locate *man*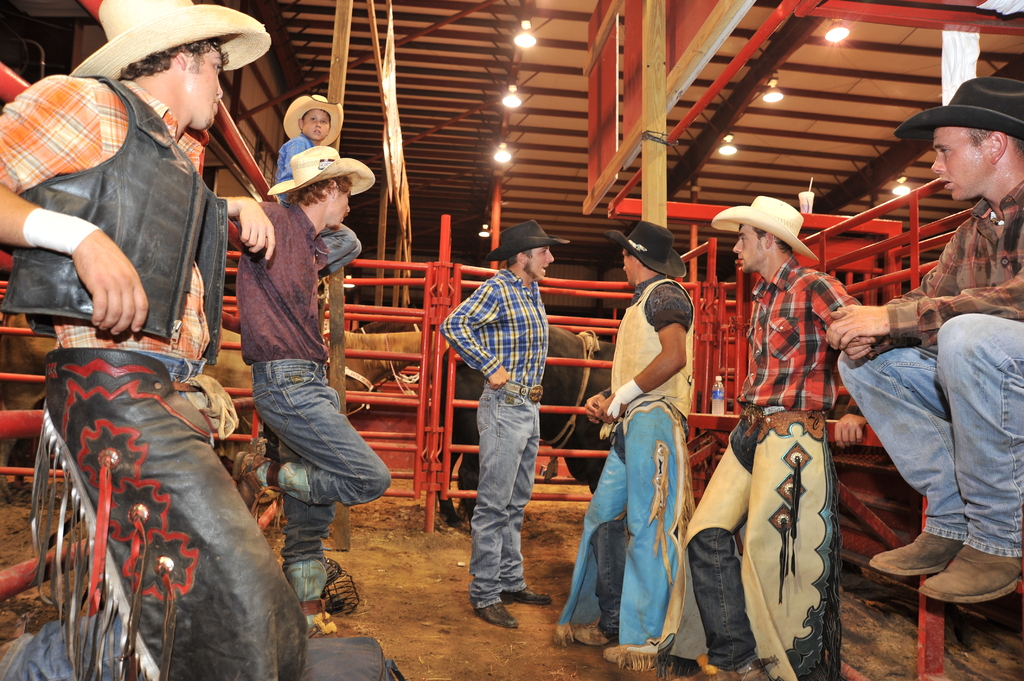
x1=555 y1=223 x2=699 y2=661
